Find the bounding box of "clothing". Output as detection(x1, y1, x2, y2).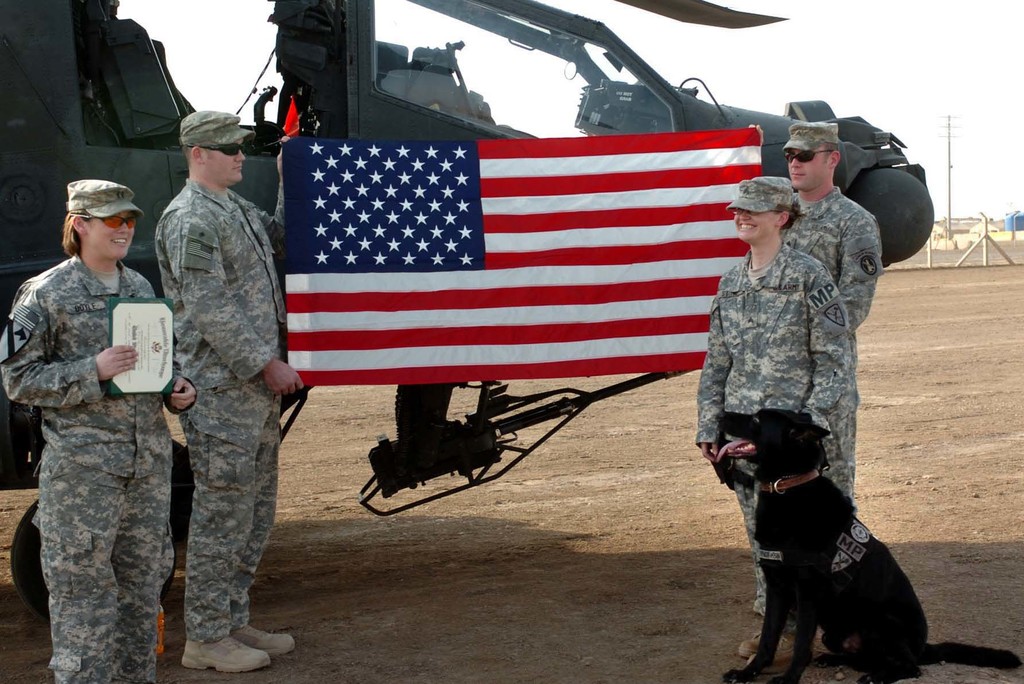
detection(154, 177, 287, 644).
